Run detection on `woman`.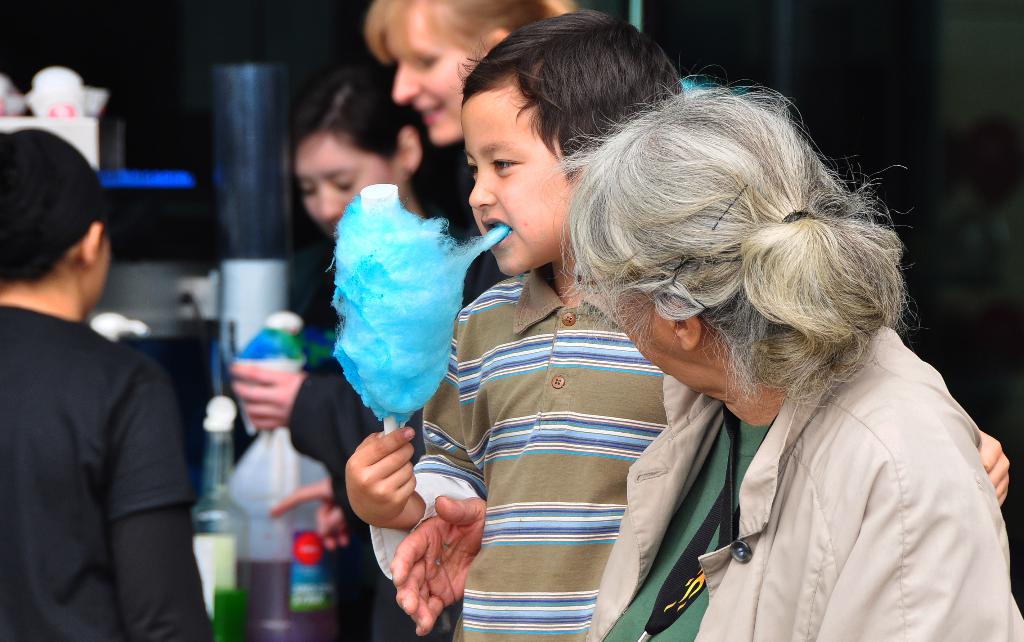
Result: 360, 0, 577, 152.
